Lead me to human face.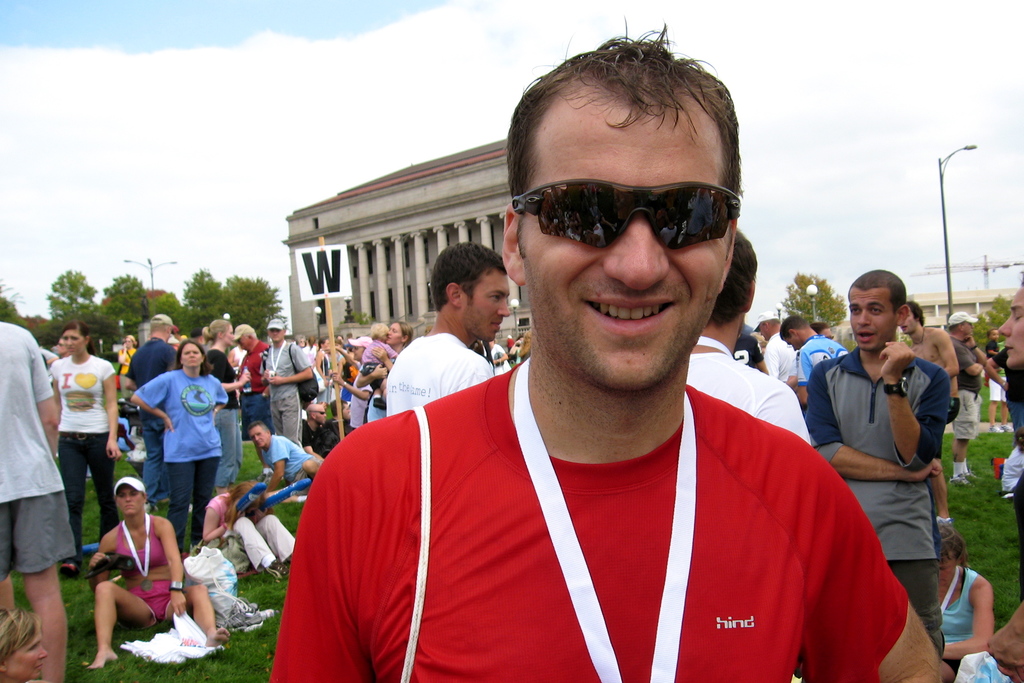
Lead to rect(463, 270, 508, 345).
